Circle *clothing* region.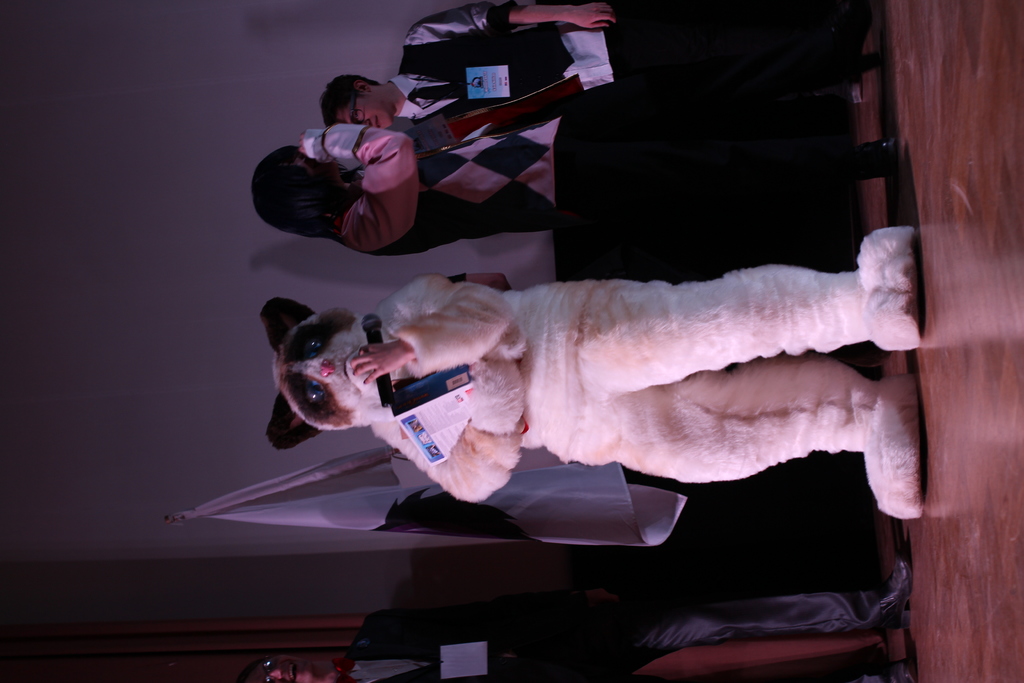
Region: x1=629, y1=559, x2=905, y2=657.
